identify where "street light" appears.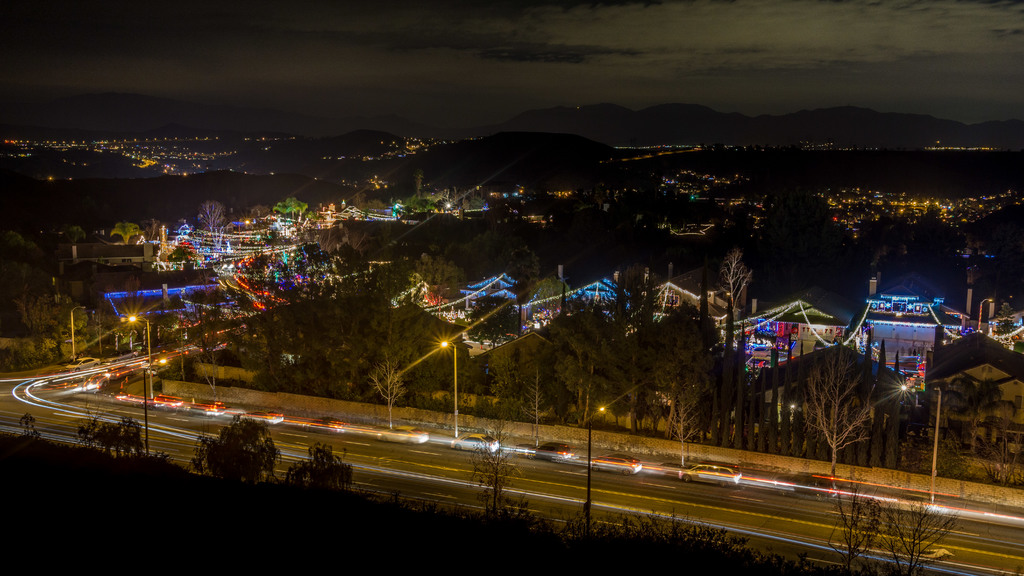
Appears at detection(122, 311, 154, 401).
